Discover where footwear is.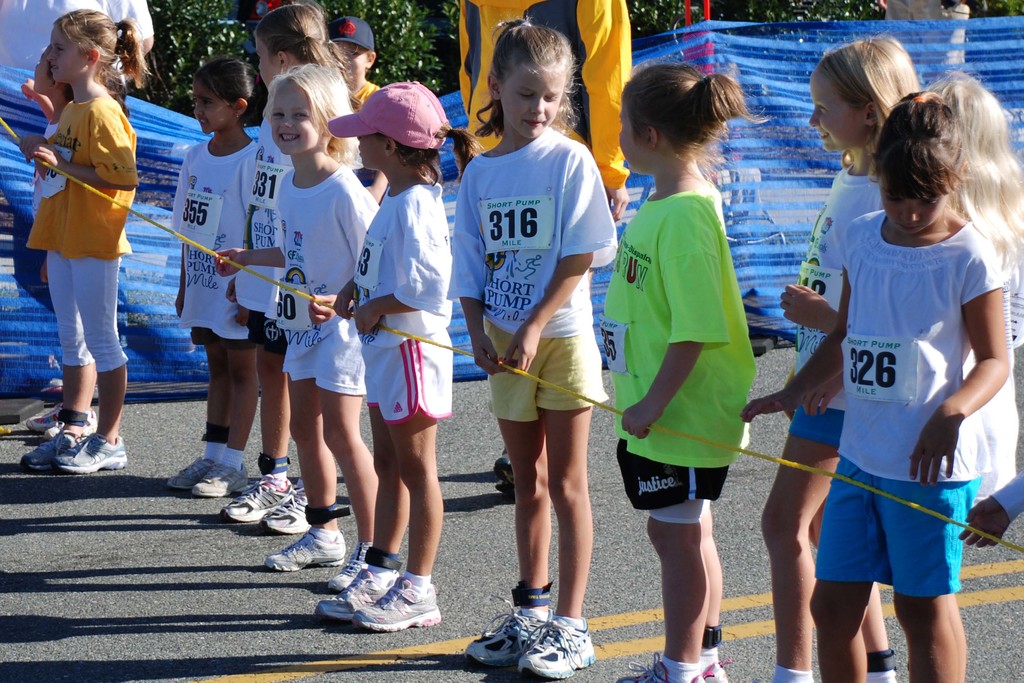
Discovered at {"x1": 517, "y1": 612, "x2": 598, "y2": 679}.
